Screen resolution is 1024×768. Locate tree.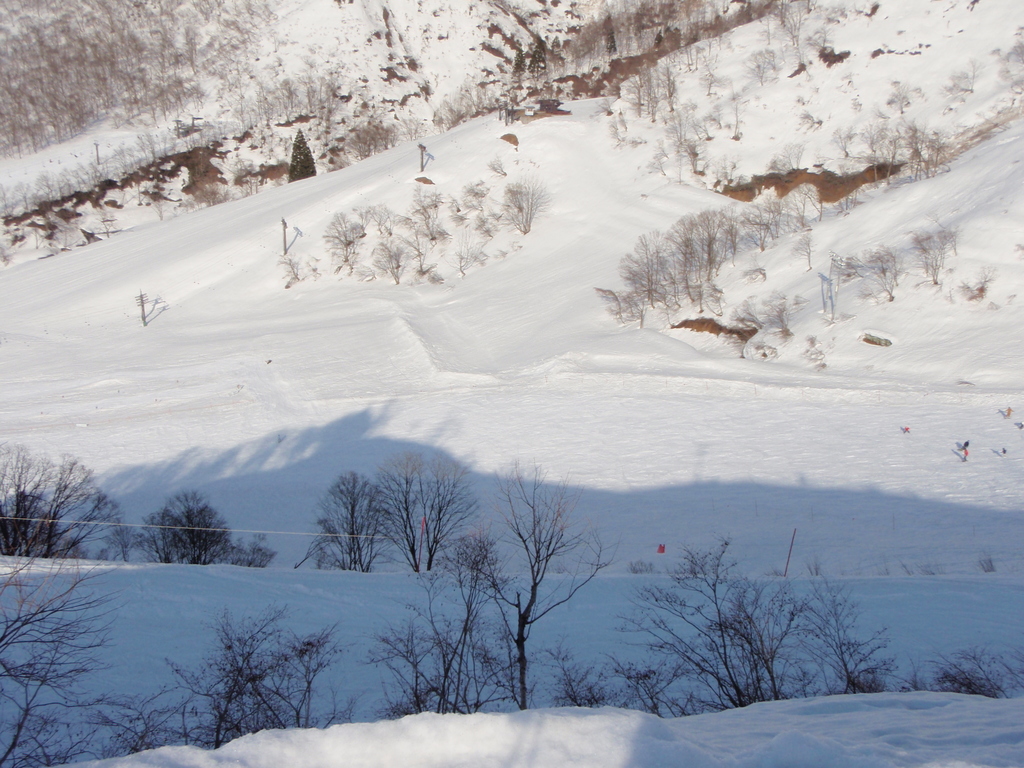
350 567 571 717.
